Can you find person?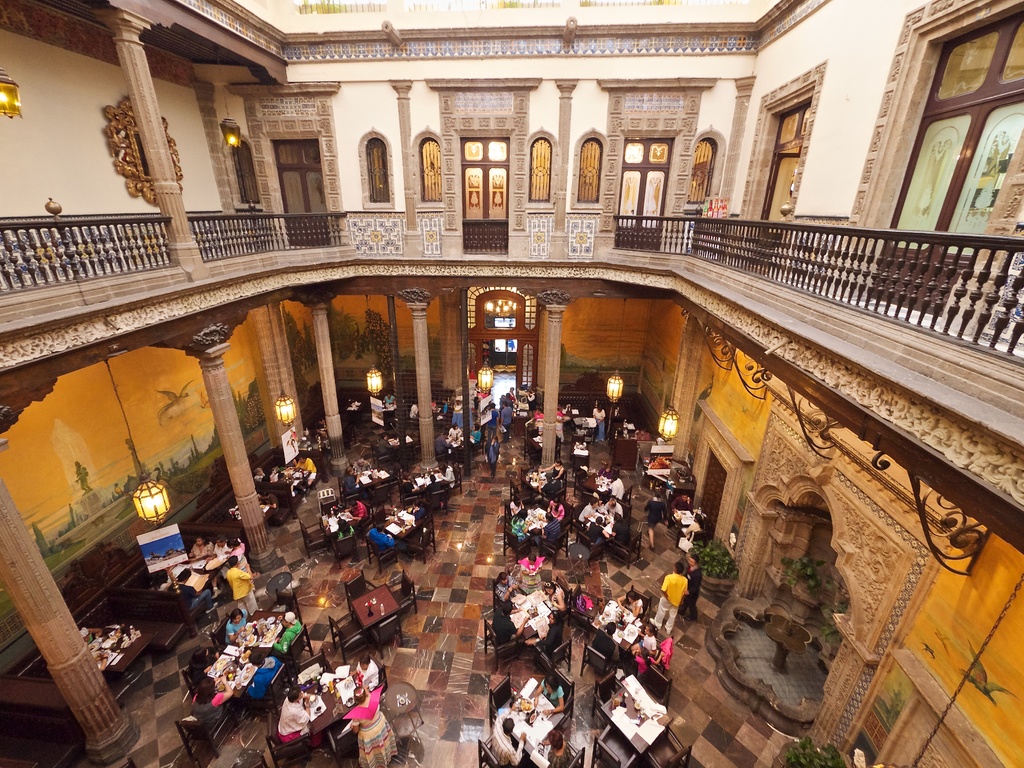
Yes, bounding box: [x1=242, y1=650, x2=283, y2=700].
